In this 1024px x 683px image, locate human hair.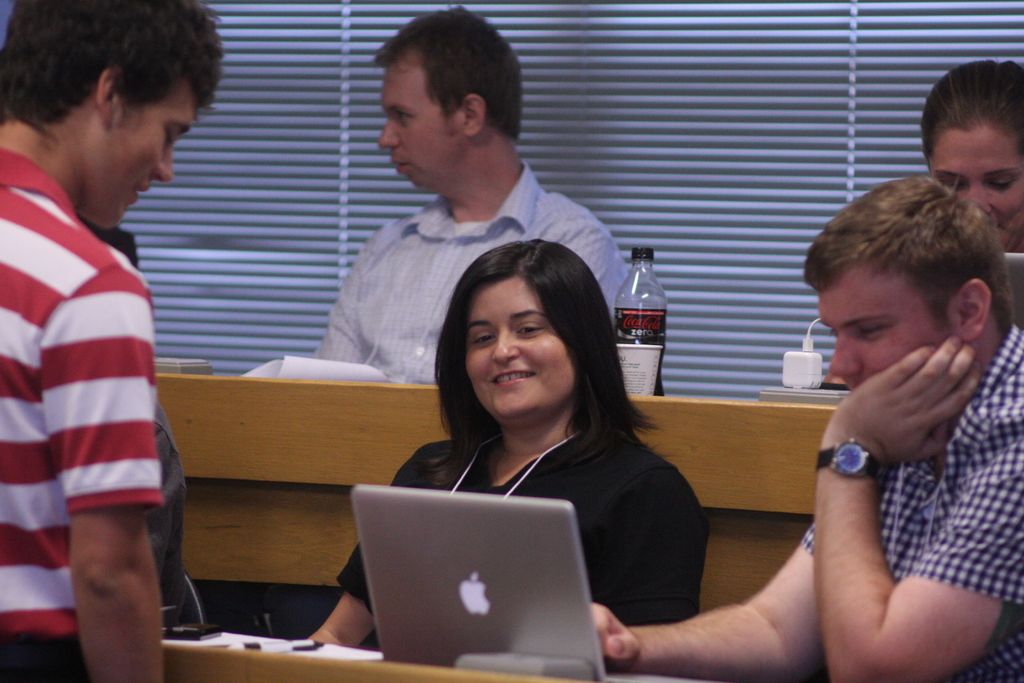
Bounding box: select_region(919, 56, 1023, 168).
